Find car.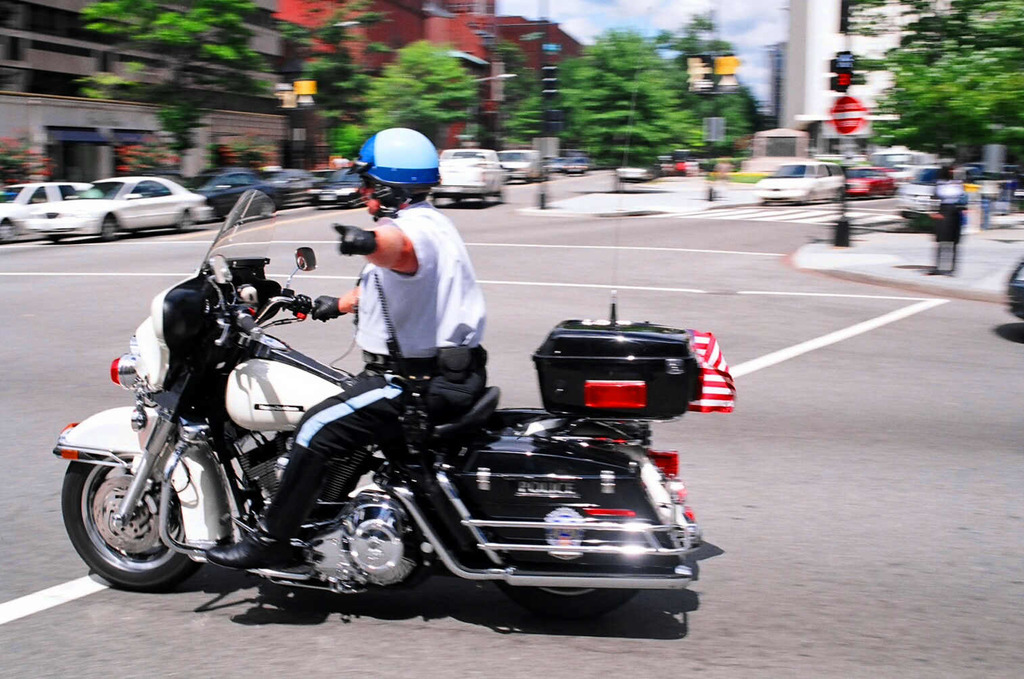
box(656, 156, 672, 174).
